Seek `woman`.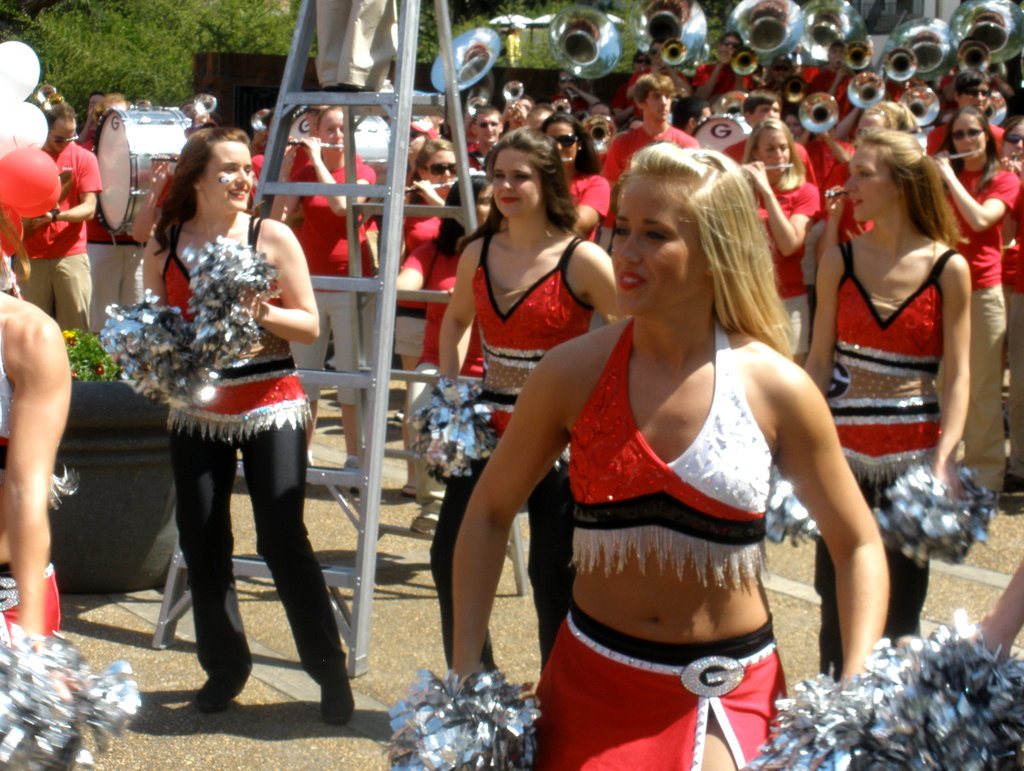
[930, 104, 1023, 503].
